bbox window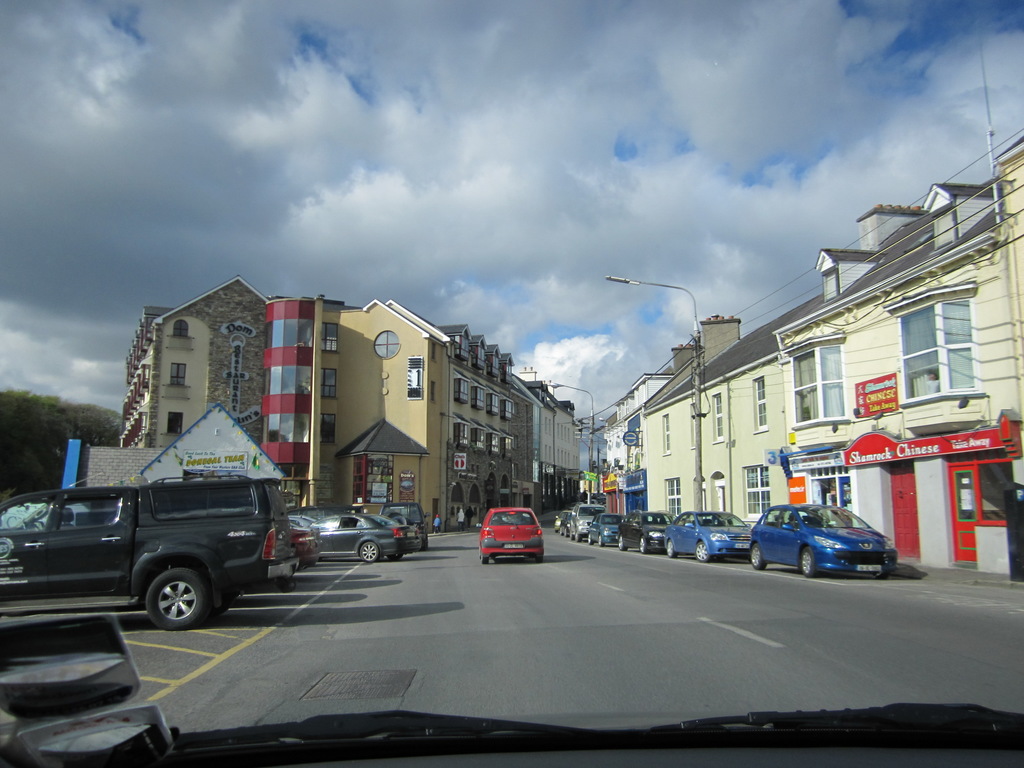
x1=657, y1=410, x2=678, y2=458
